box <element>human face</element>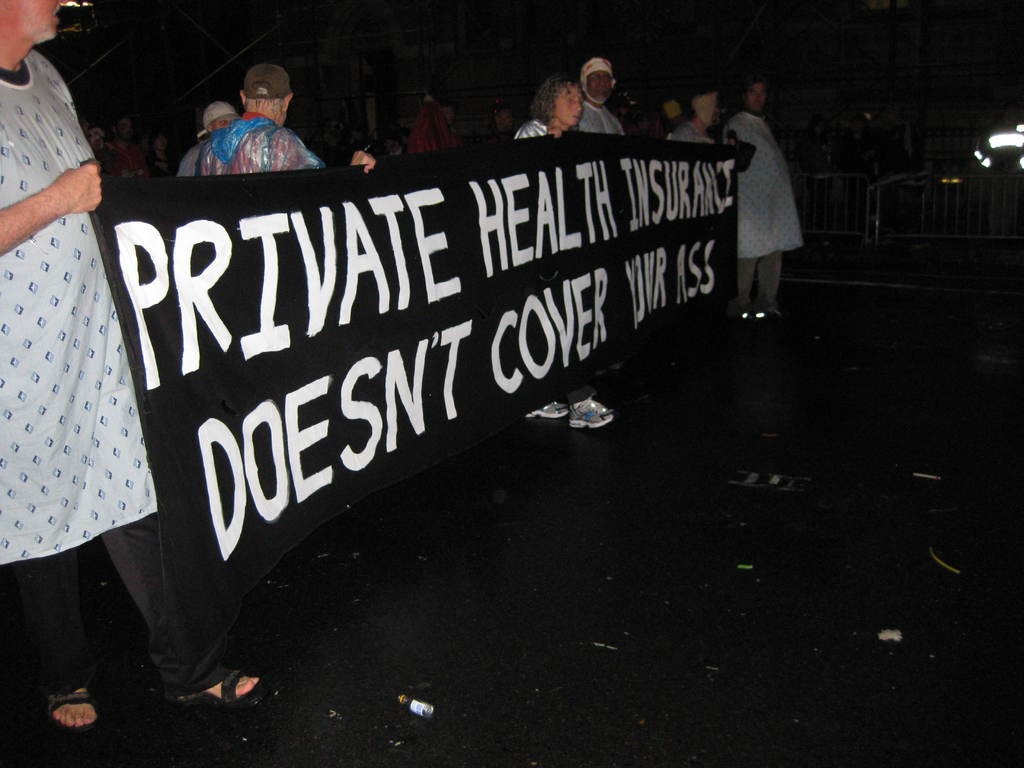
[x1=116, y1=115, x2=132, y2=141]
